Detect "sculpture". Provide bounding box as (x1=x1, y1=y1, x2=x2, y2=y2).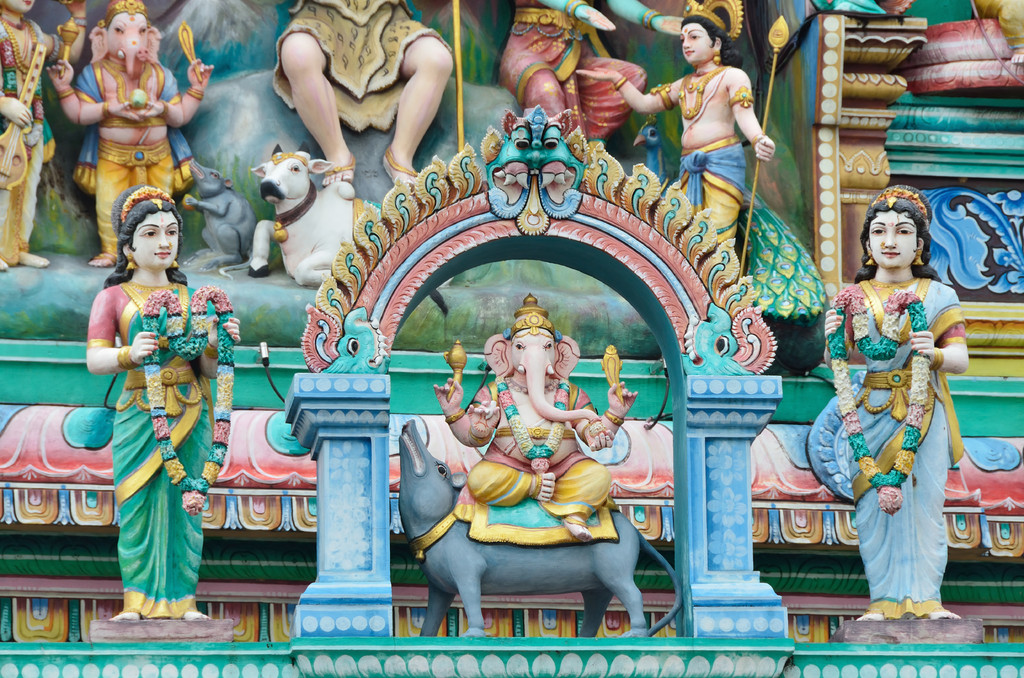
(x1=232, y1=139, x2=379, y2=291).
